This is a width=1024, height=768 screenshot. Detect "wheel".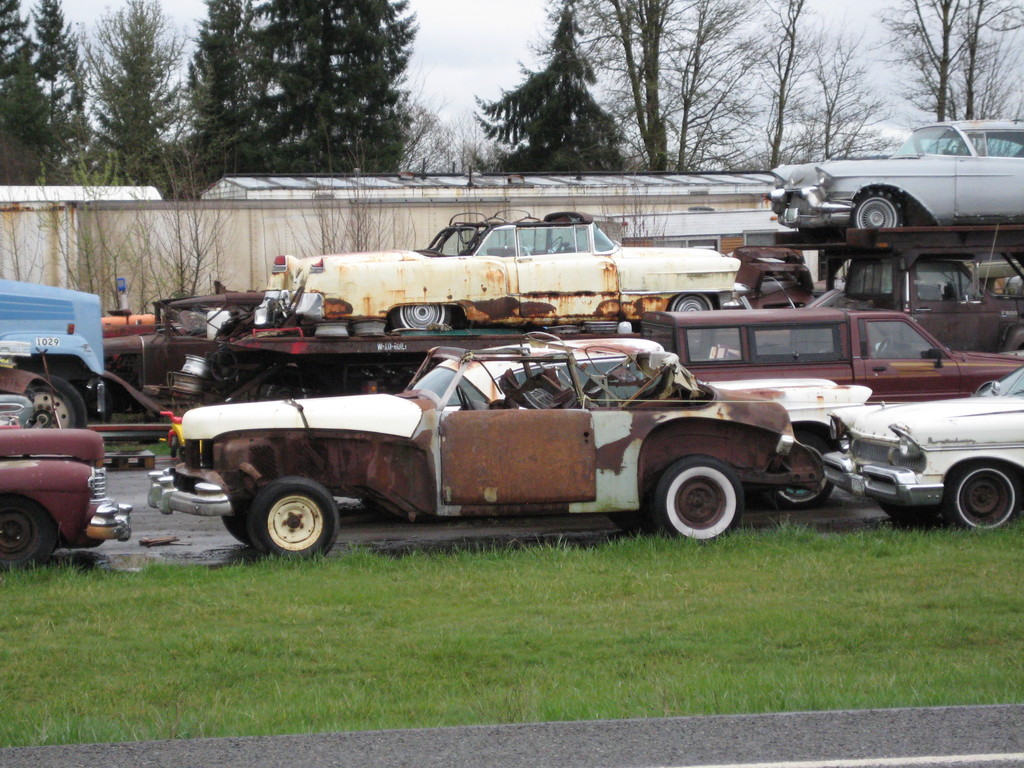
bbox=[766, 474, 832, 509].
